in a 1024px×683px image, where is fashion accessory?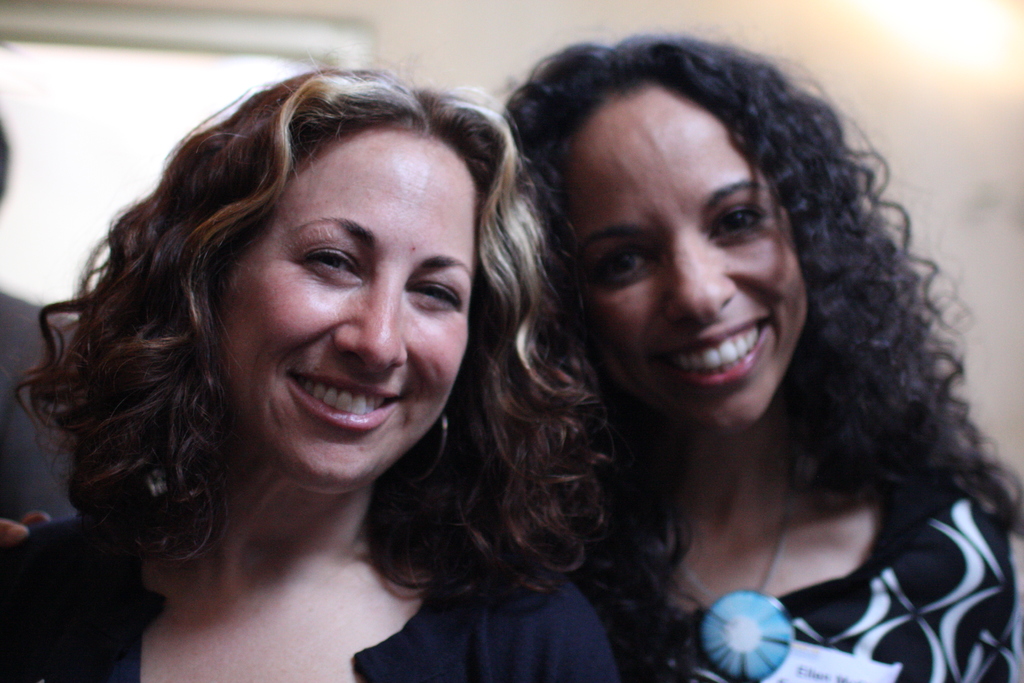
bbox=[659, 455, 807, 679].
